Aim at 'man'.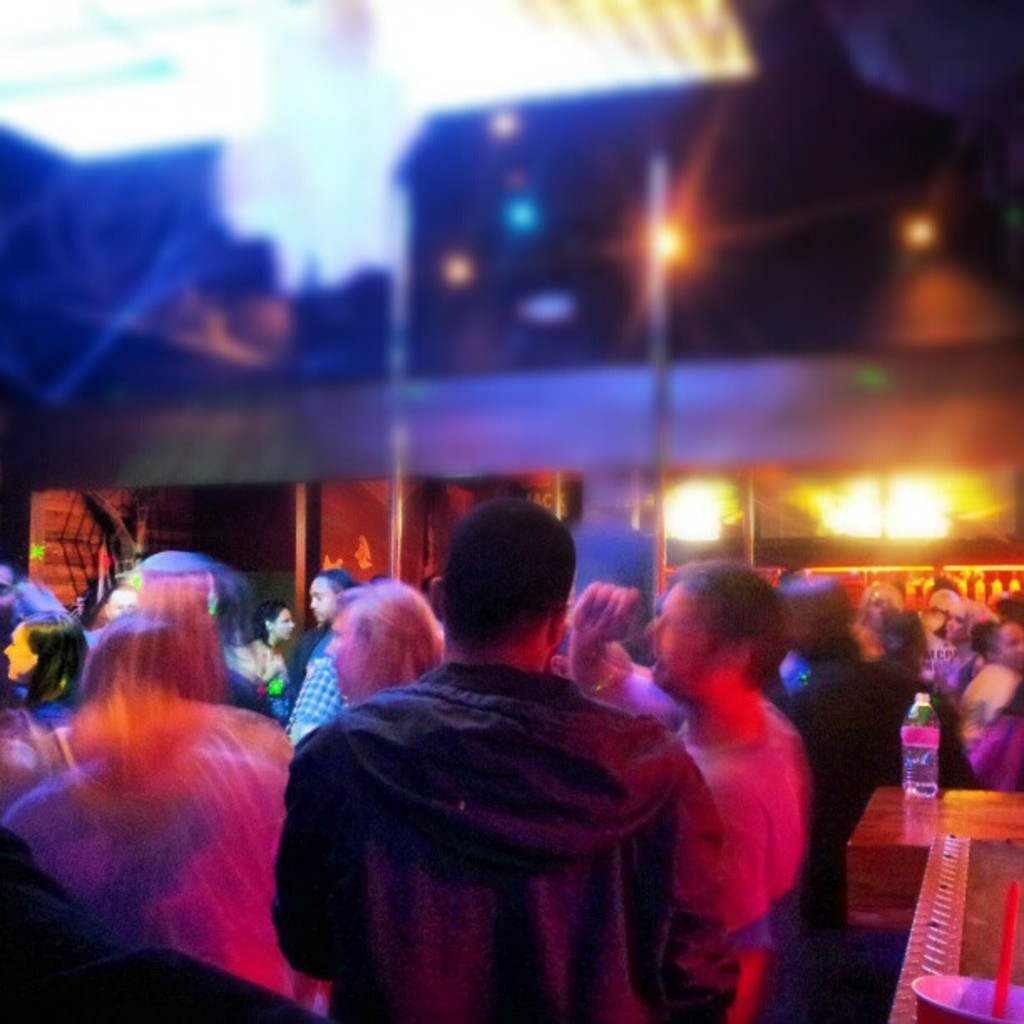
Aimed at box(905, 581, 979, 688).
